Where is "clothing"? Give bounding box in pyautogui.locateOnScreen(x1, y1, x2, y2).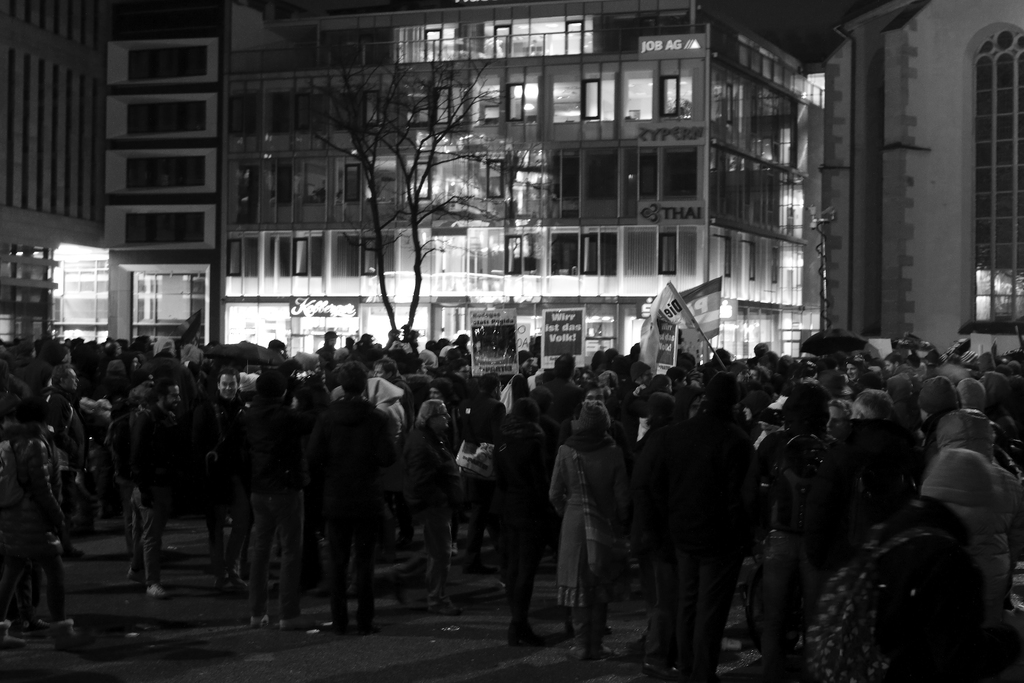
pyautogui.locateOnScreen(417, 348, 441, 366).
